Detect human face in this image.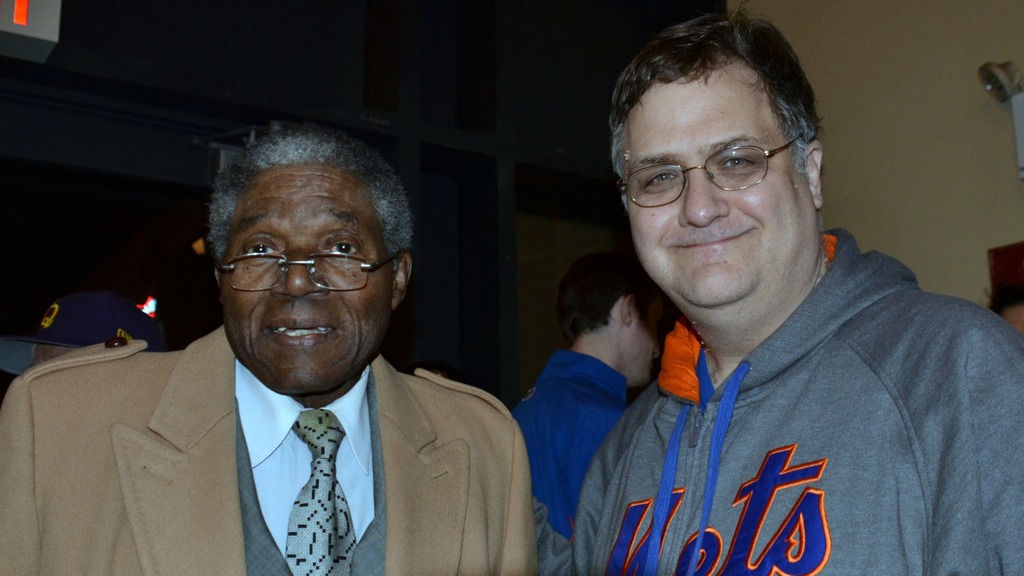
Detection: <region>627, 72, 806, 303</region>.
